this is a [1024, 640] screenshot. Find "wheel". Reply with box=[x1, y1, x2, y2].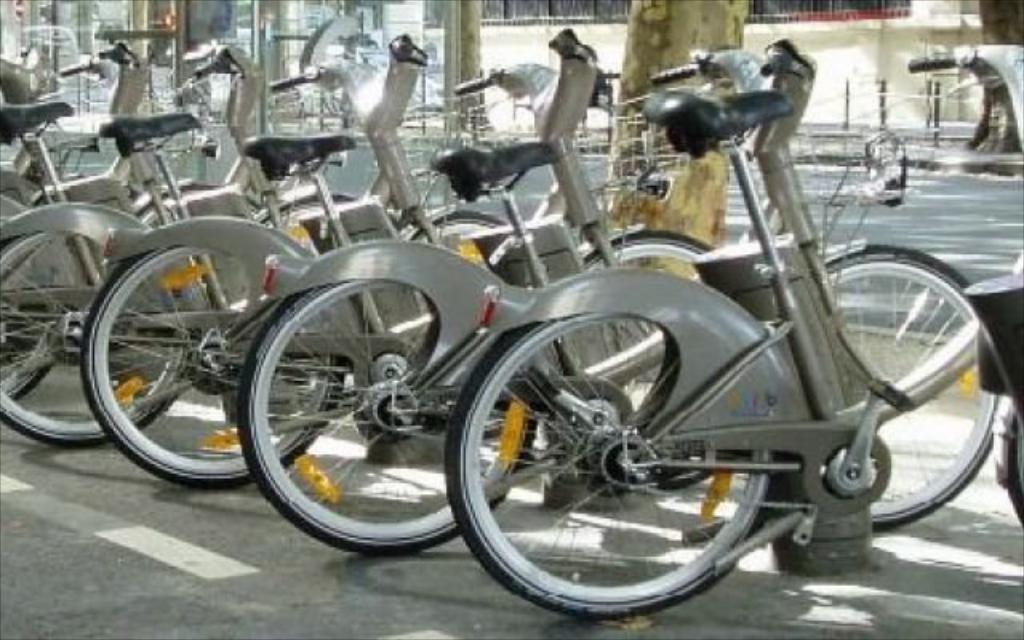
box=[566, 226, 771, 486].
